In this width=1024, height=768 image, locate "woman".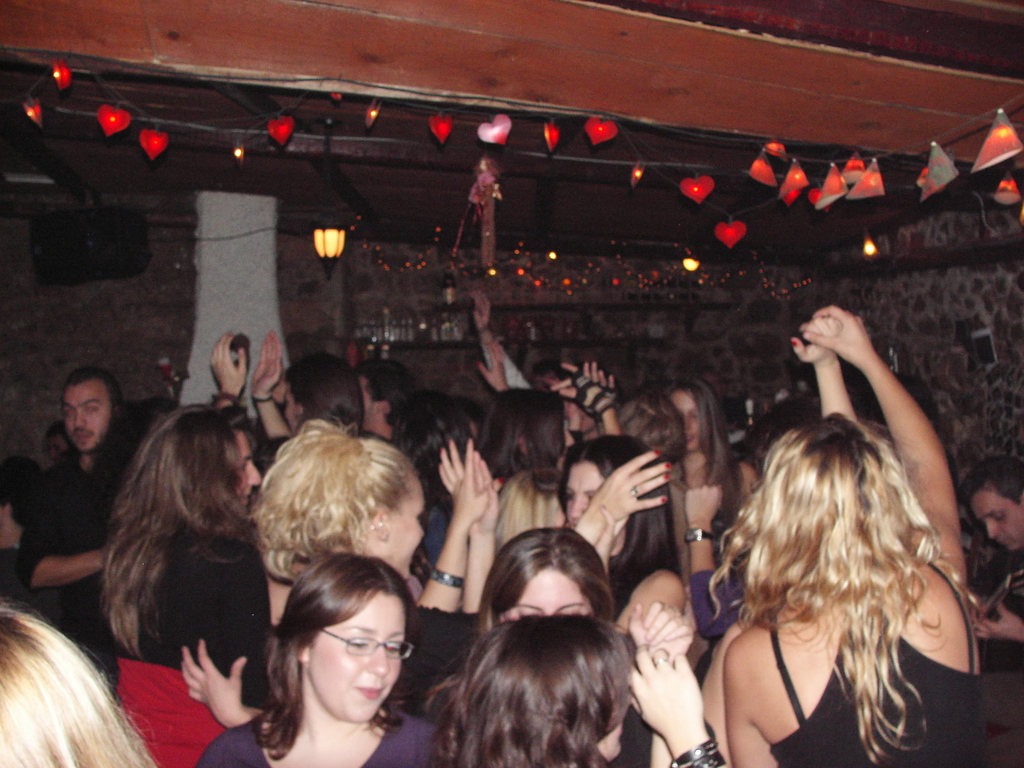
Bounding box: [x1=453, y1=520, x2=618, y2=682].
